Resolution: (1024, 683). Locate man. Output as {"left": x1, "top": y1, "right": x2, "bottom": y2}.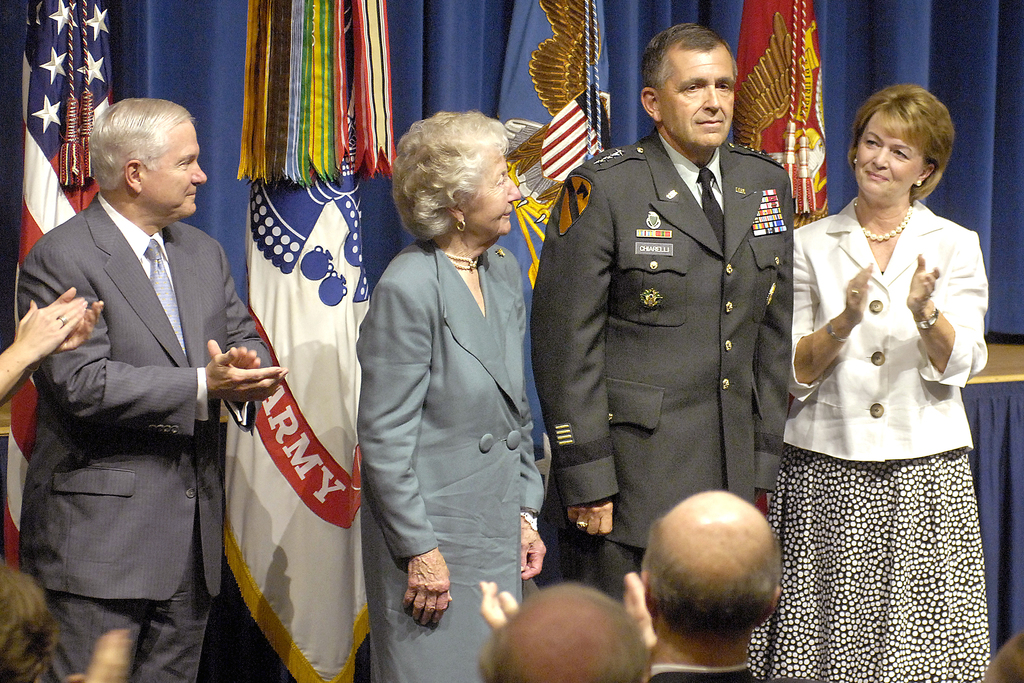
{"left": 14, "top": 96, "right": 289, "bottom": 682}.
